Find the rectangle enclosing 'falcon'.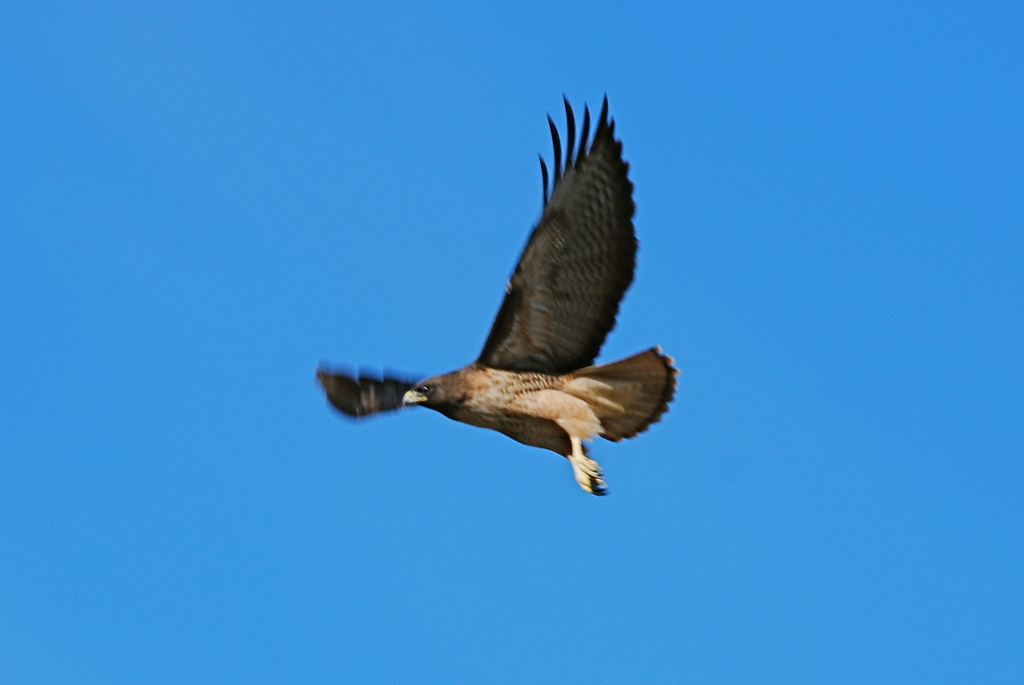
Rect(316, 90, 681, 500).
